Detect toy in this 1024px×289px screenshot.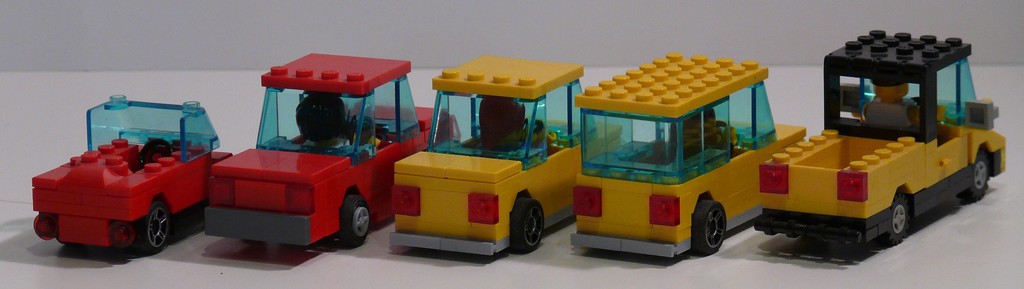
Detection: select_region(369, 59, 633, 254).
